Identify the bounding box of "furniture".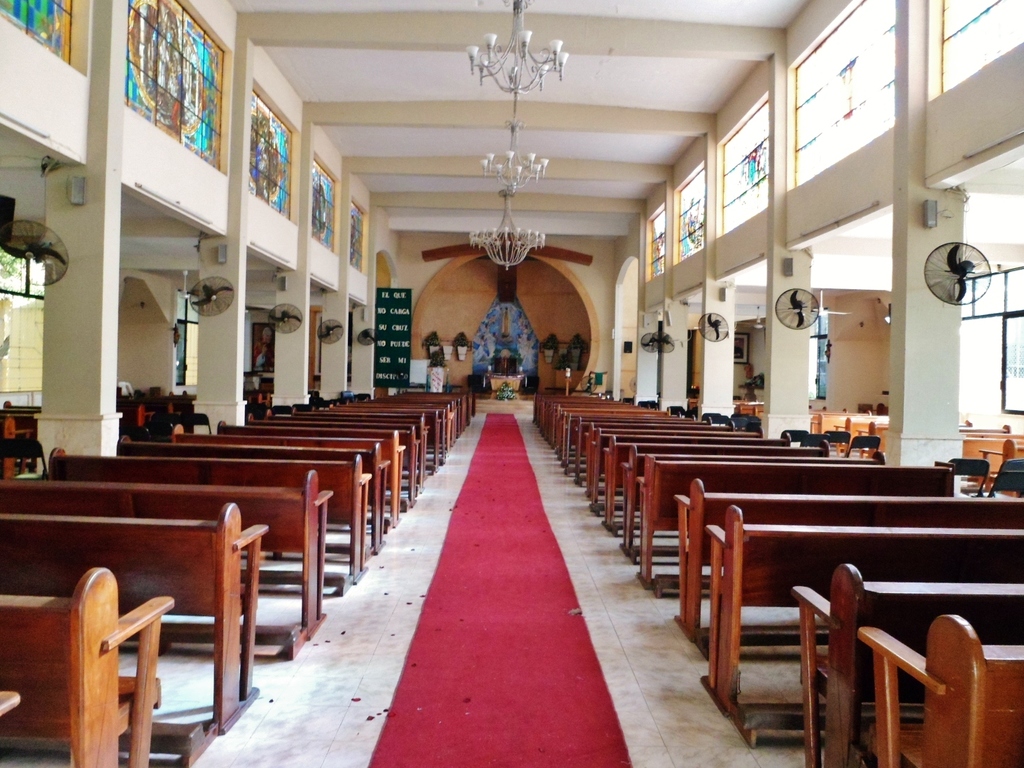
select_region(485, 373, 525, 394).
